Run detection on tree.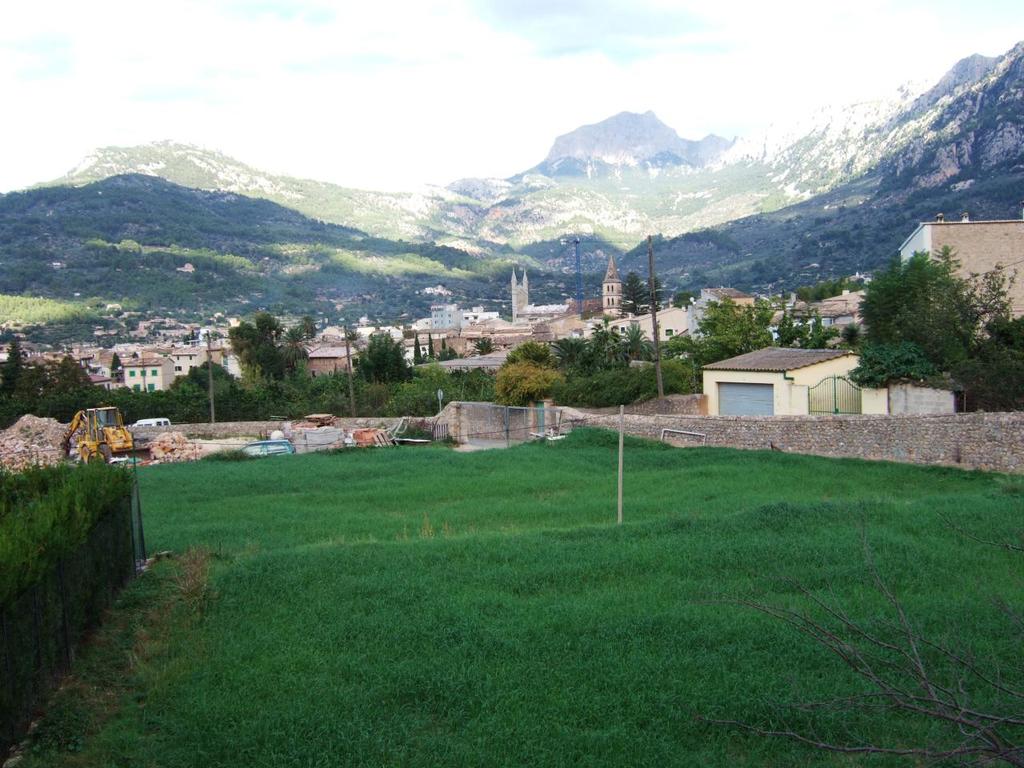
Result: {"x1": 232, "y1": 308, "x2": 318, "y2": 386}.
